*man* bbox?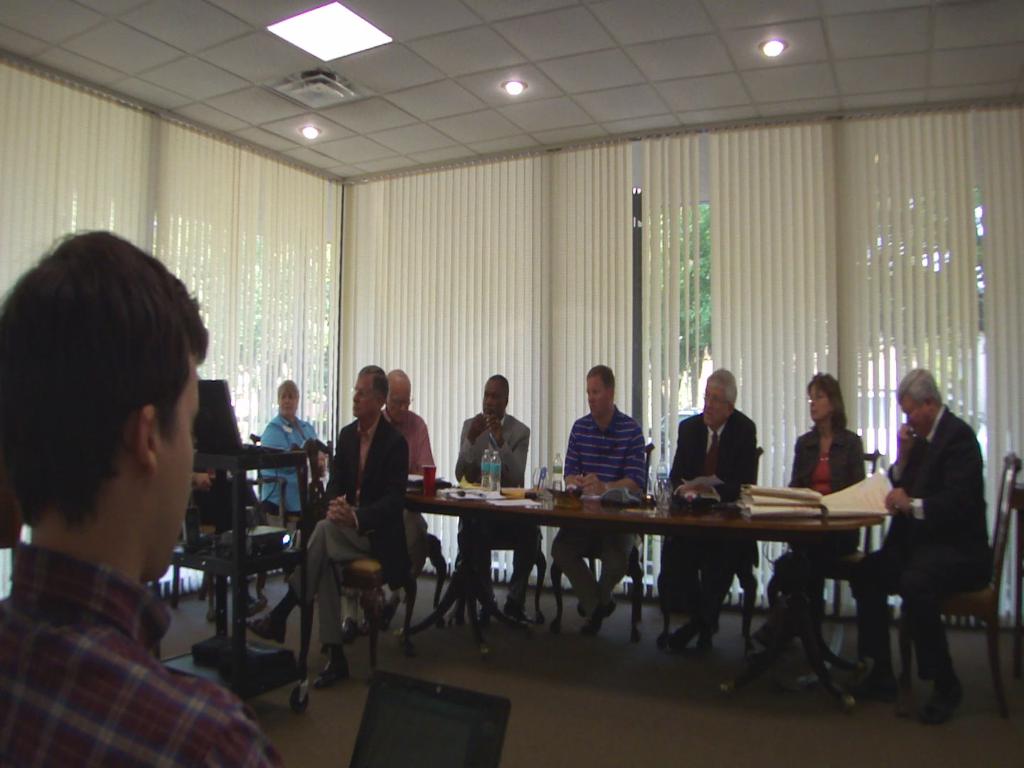
<box>656,364,758,657</box>
